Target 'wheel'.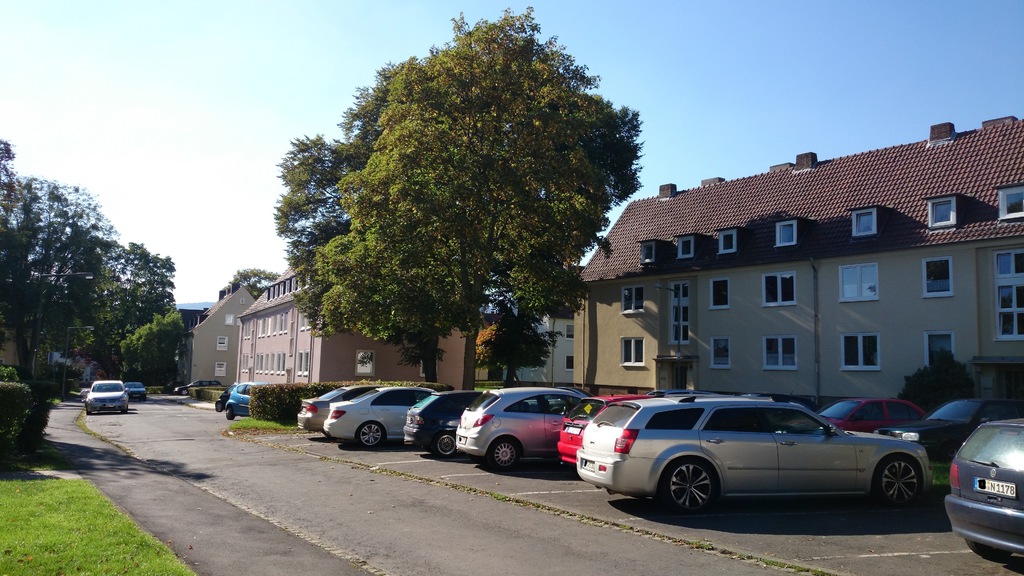
Target region: locate(223, 406, 237, 417).
